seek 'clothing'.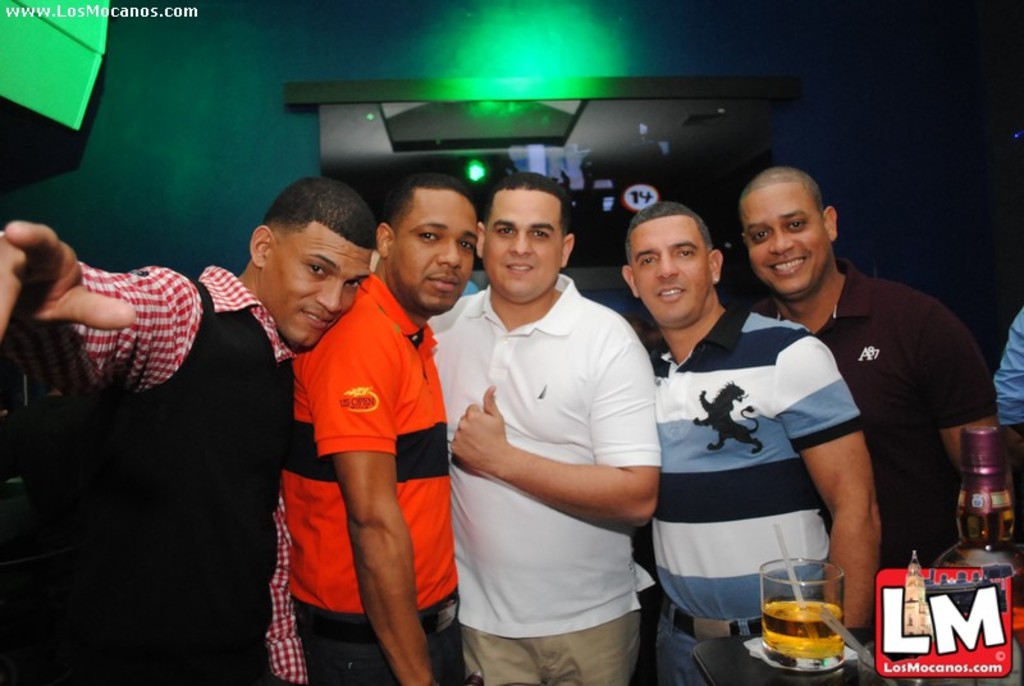
BBox(273, 267, 453, 685).
